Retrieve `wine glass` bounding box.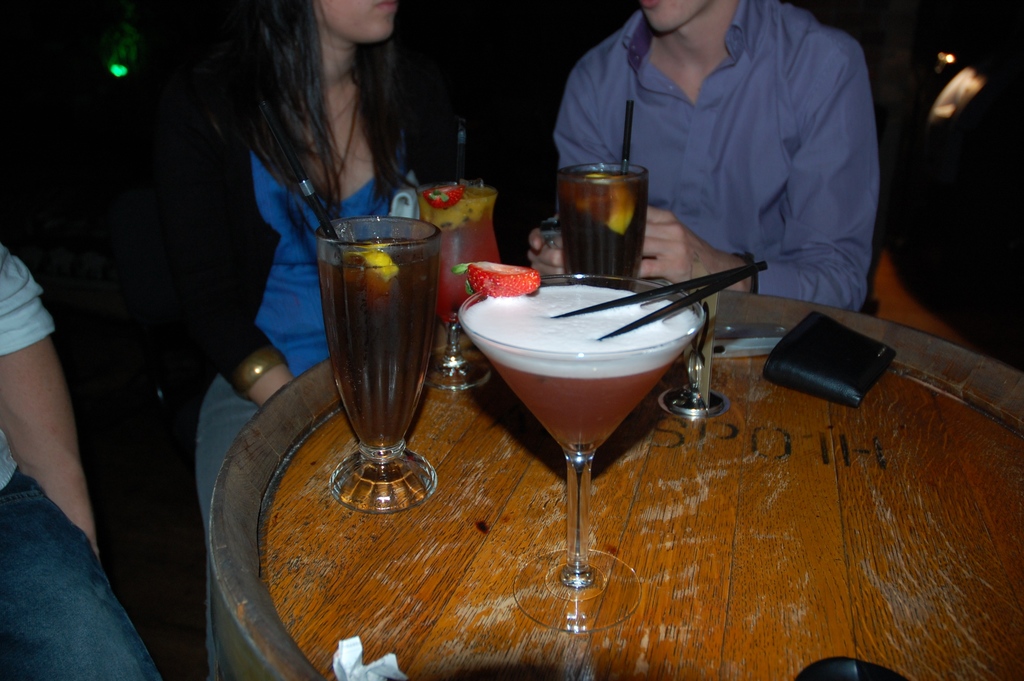
Bounding box: left=456, top=271, right=701, bottom=628.
